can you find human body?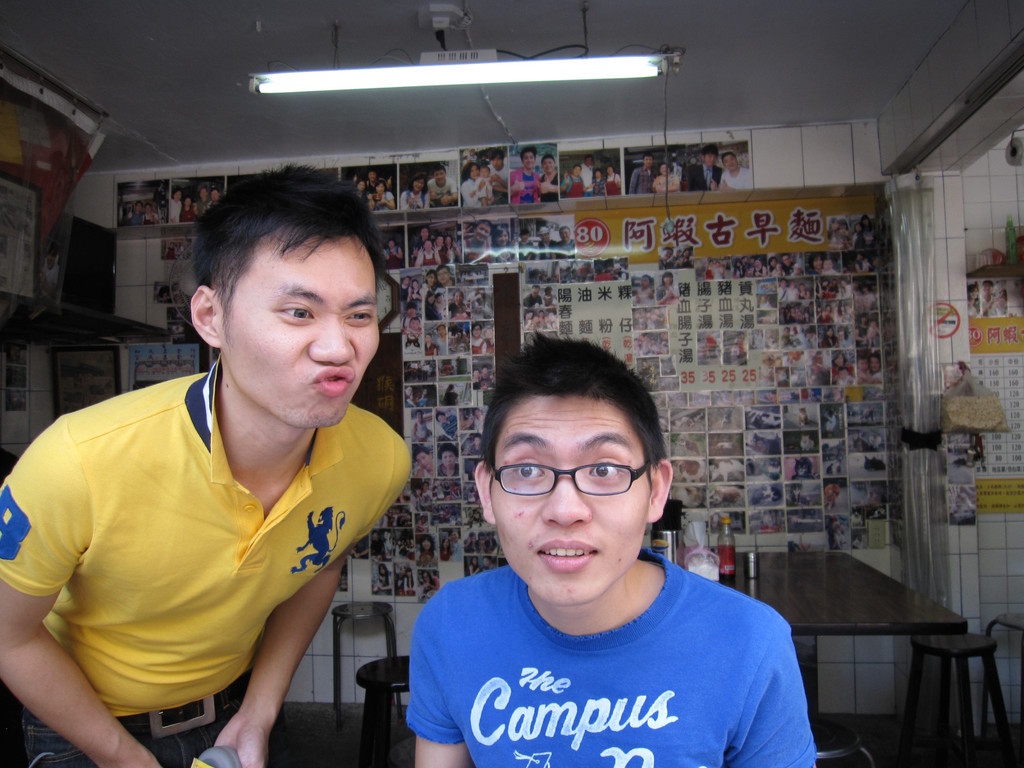
Yes, bounding box: 426, 166, 456, 205.
